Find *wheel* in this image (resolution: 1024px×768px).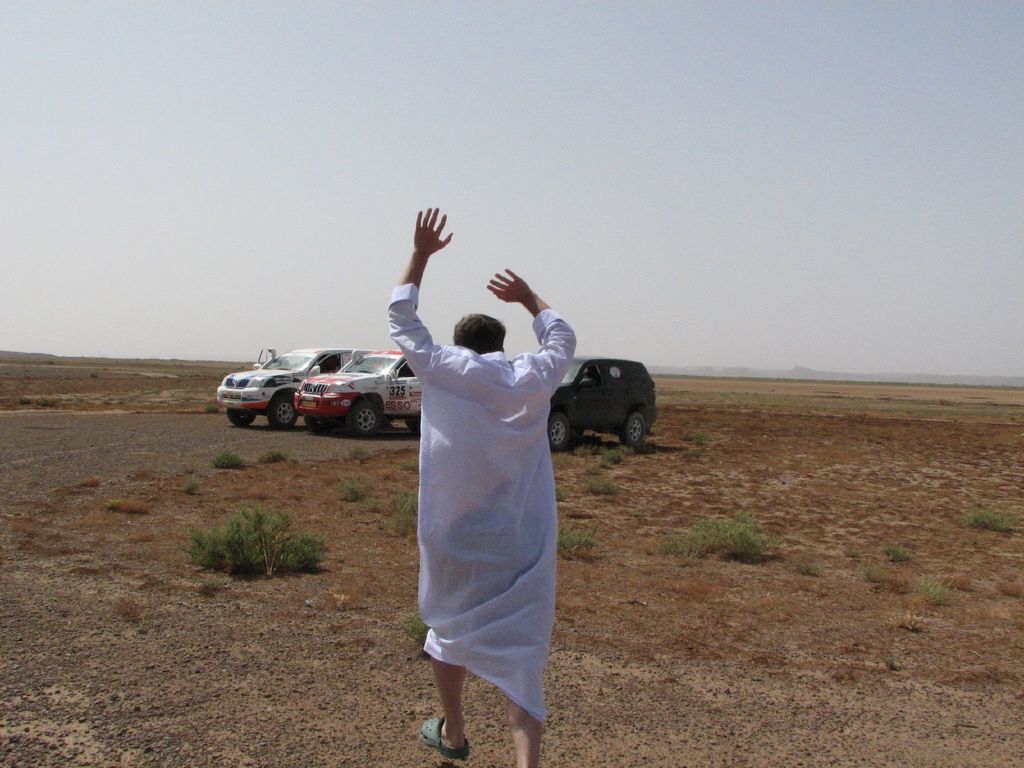
266:392:301:431.
